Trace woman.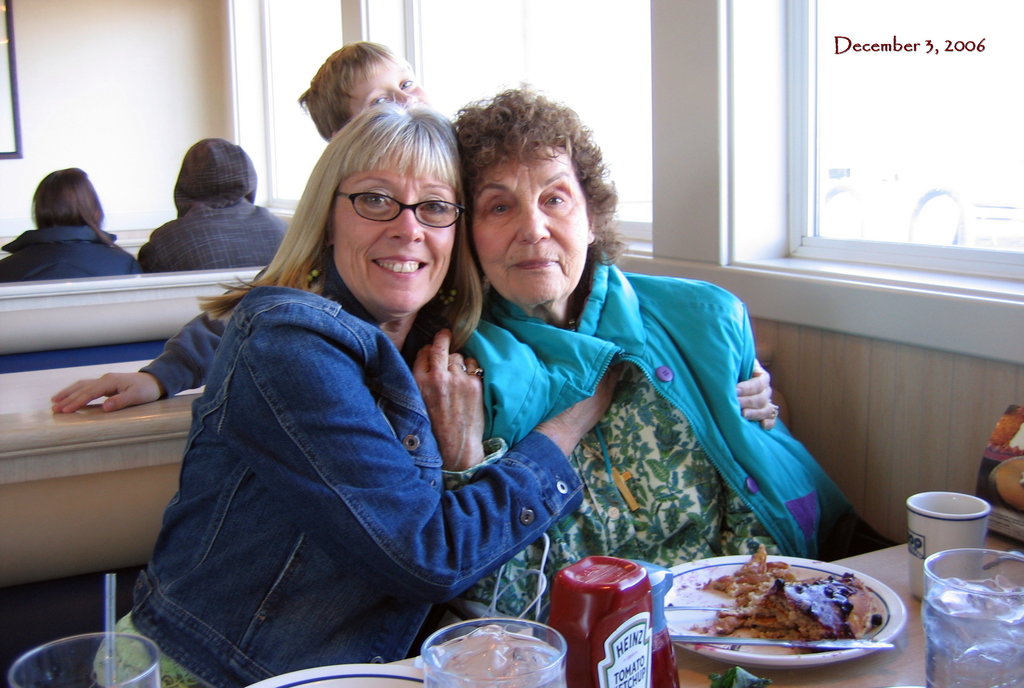
Traced to bbox=[97, 91, 628, 687].
